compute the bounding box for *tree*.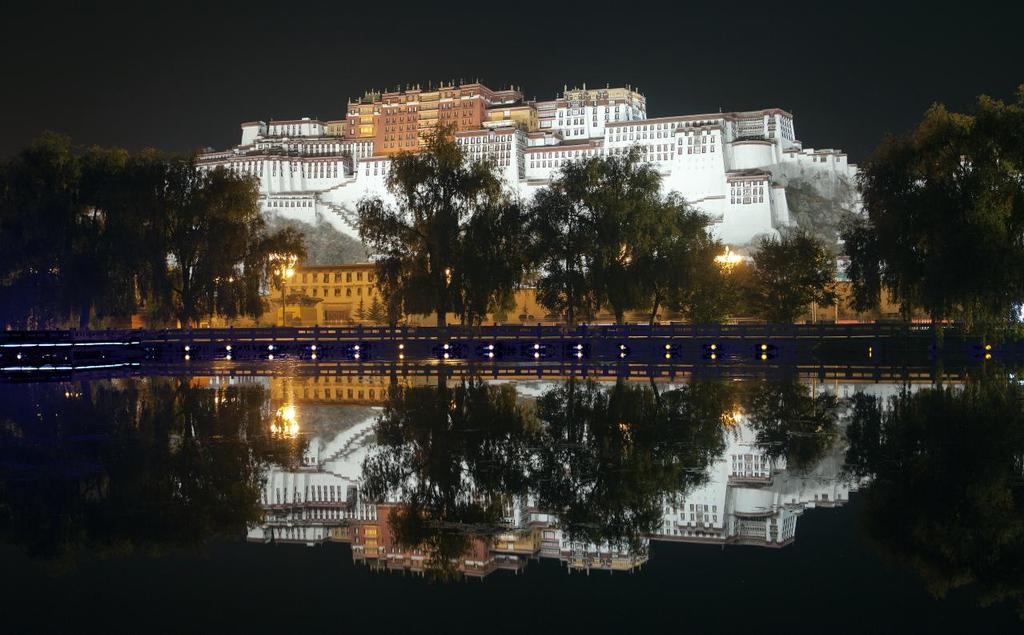
[x1=0, y1=127, x2=90, y2=341].
